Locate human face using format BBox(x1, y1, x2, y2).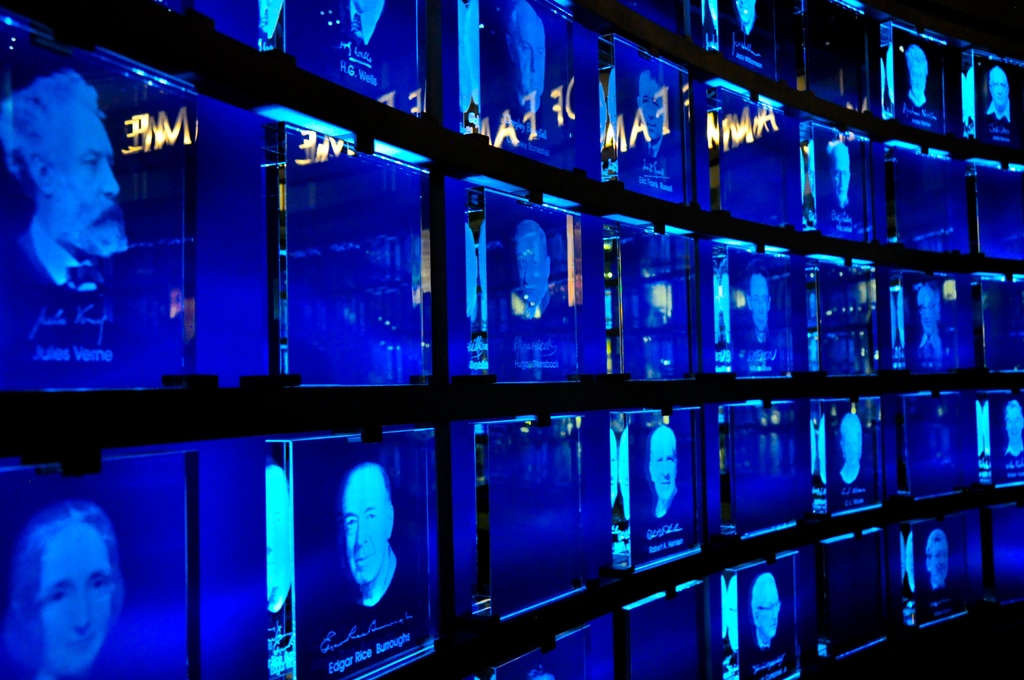
BBox(516, 244, 547, 307).
